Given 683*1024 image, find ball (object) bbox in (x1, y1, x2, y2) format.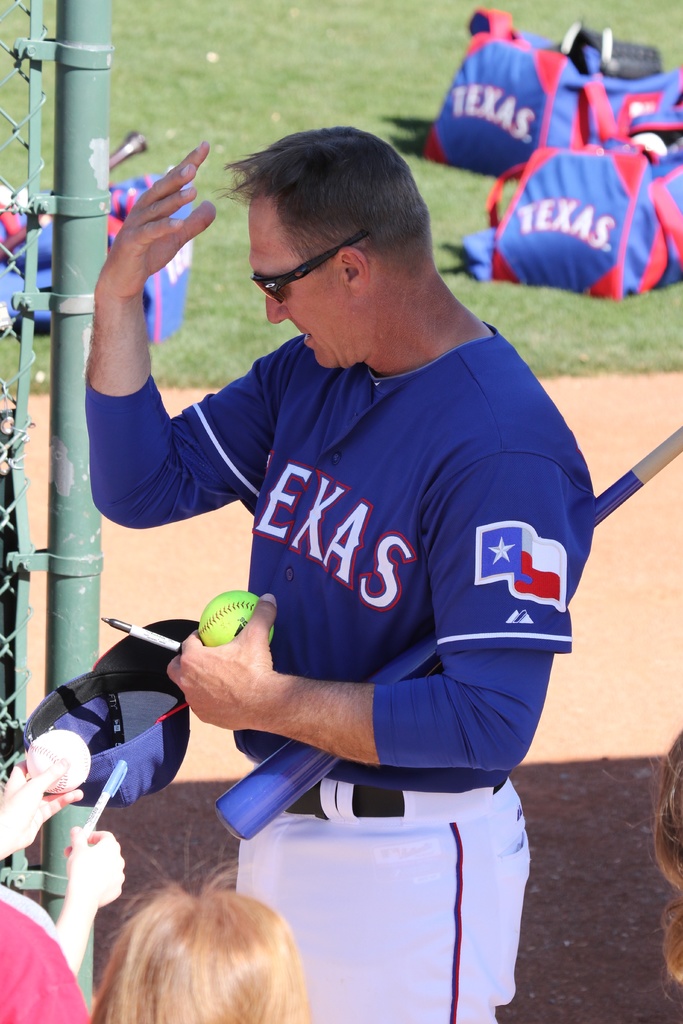
(196, 588, 277, 645).
